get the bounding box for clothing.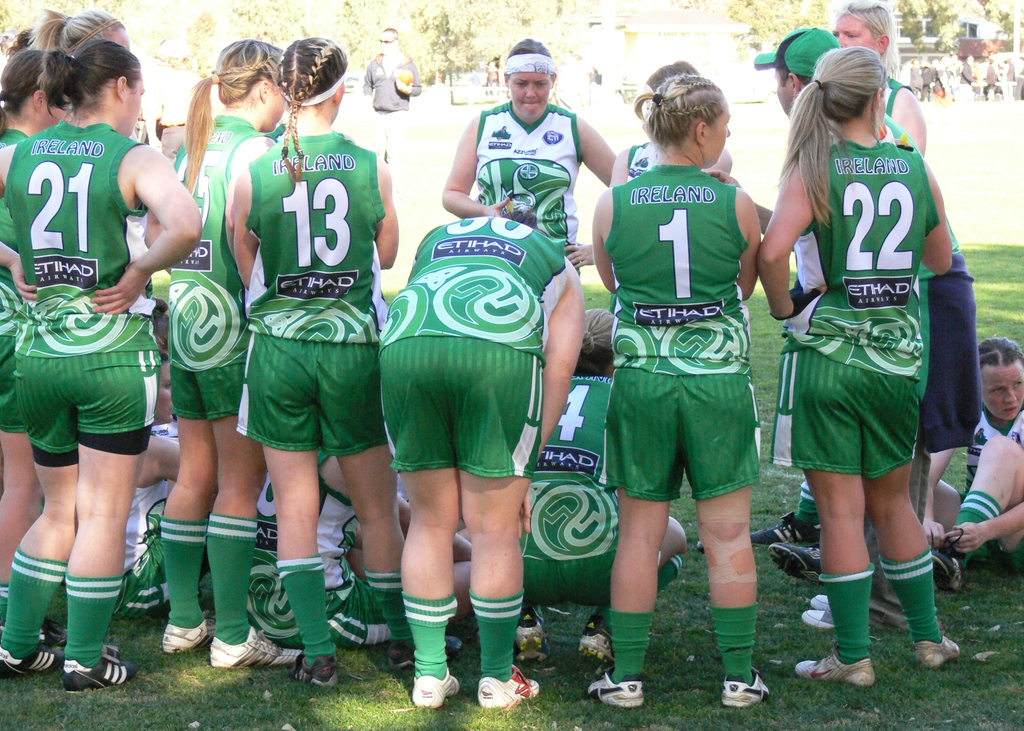
Rect(362, 47, 424, 113).
